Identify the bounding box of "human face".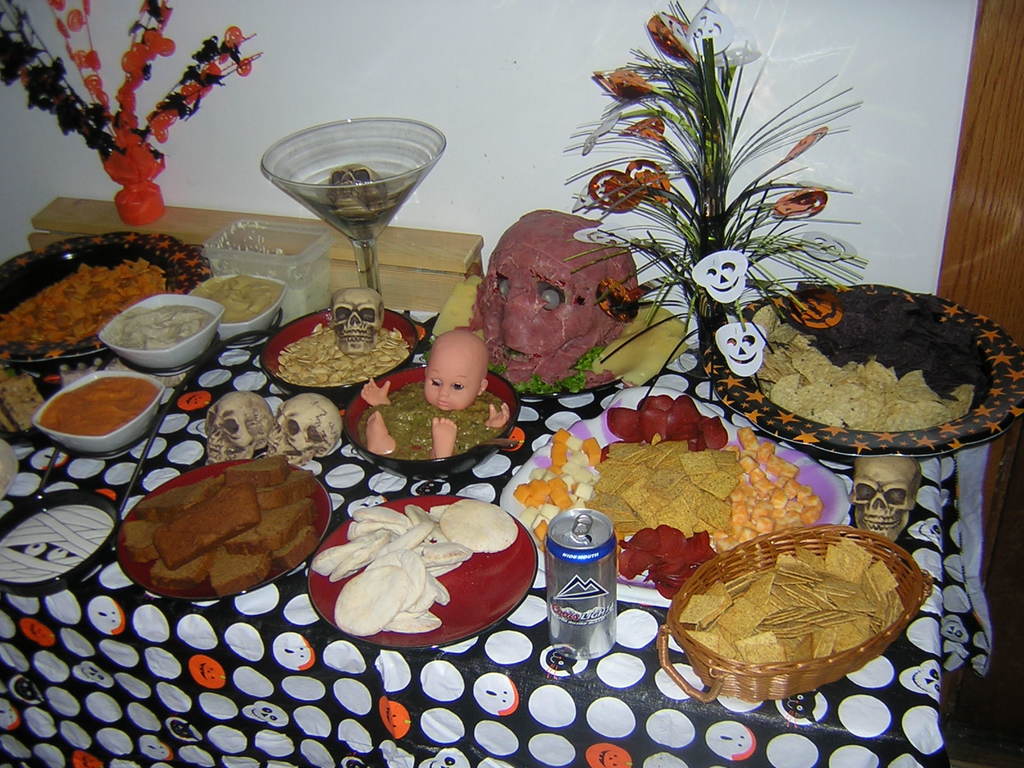
bbox=[421, 362, 481, 408].
